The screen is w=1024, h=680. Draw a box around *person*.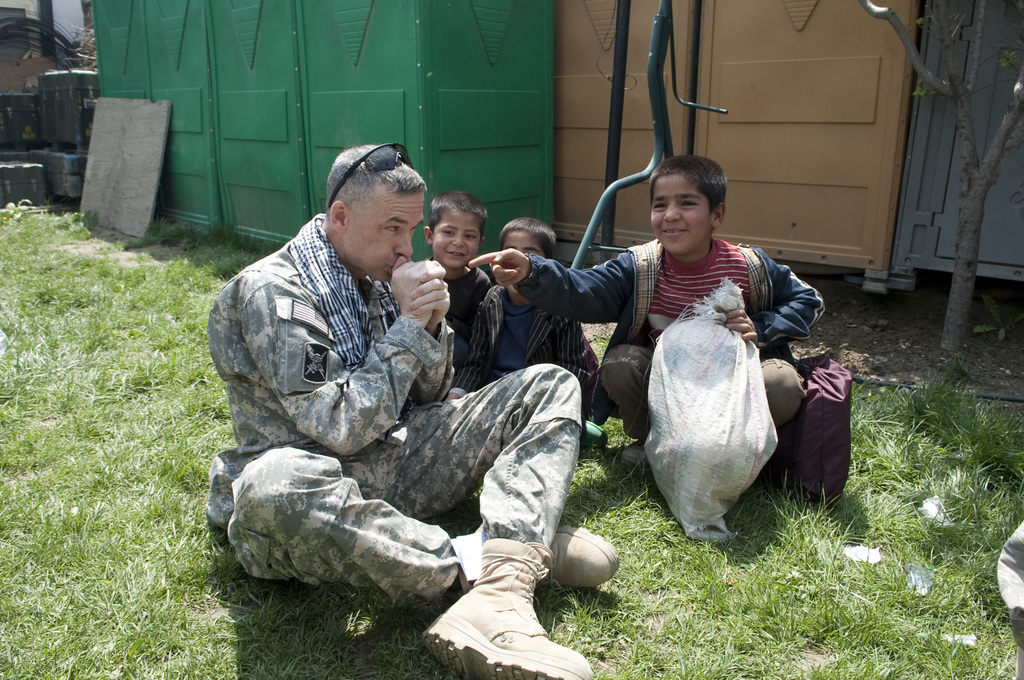
box(207, 145, 621, 679).
